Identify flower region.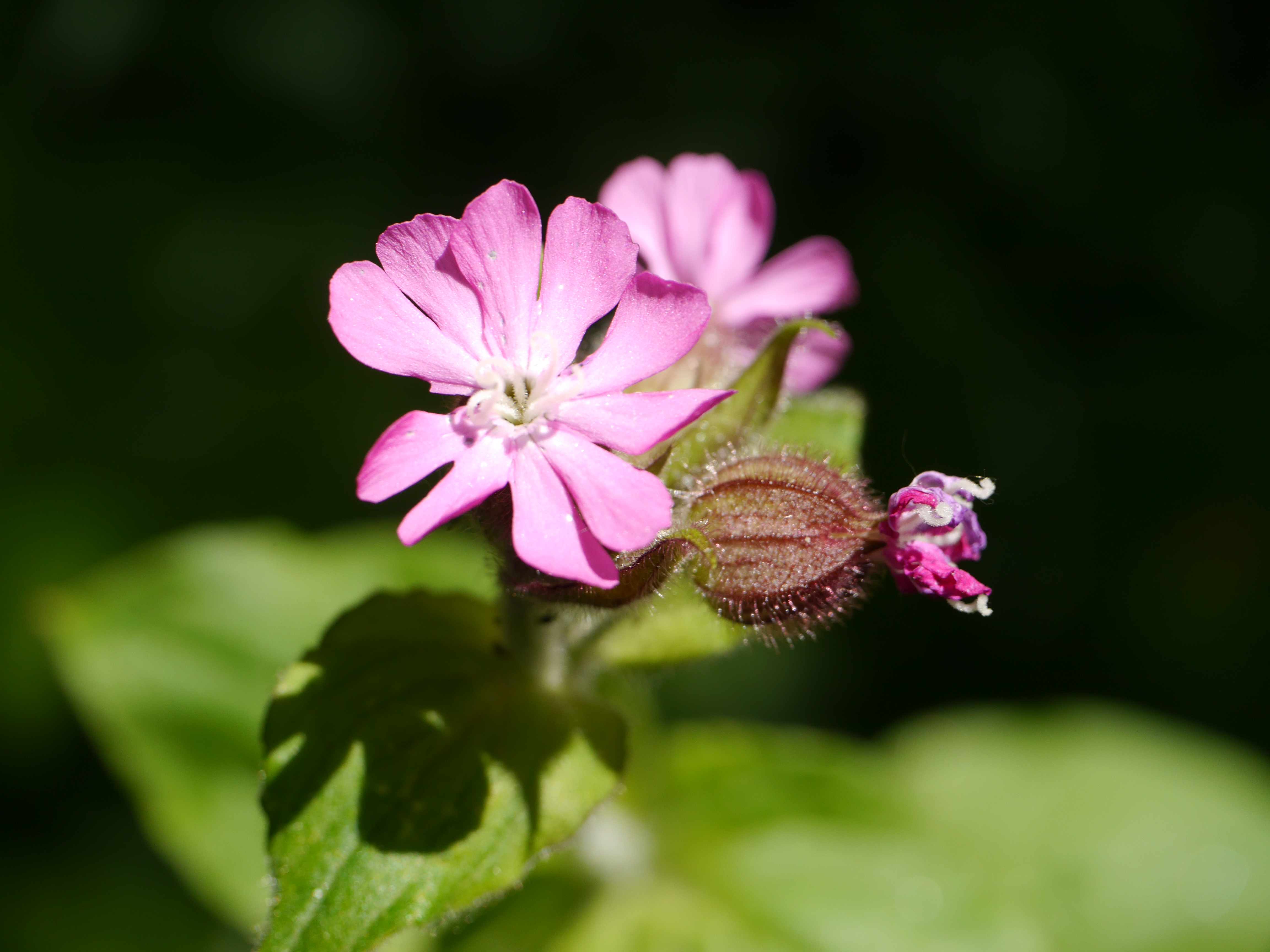
Region: x1=239, y1=138, x2=269, y2=178.
